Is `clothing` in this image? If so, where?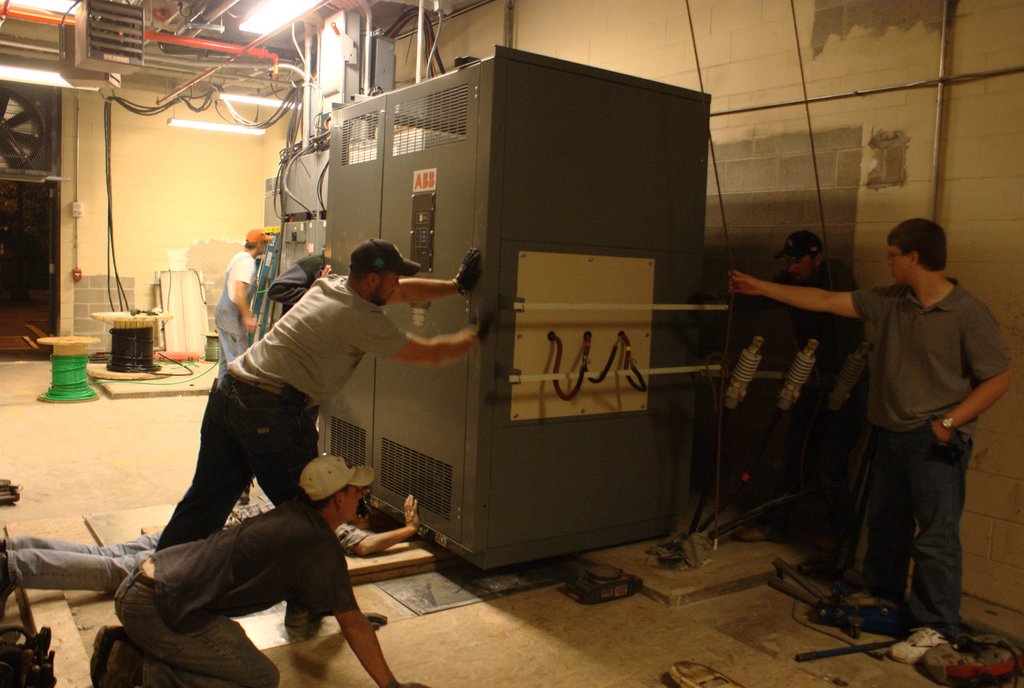
Yes, at bbox(850, 285, 1023, 614).
